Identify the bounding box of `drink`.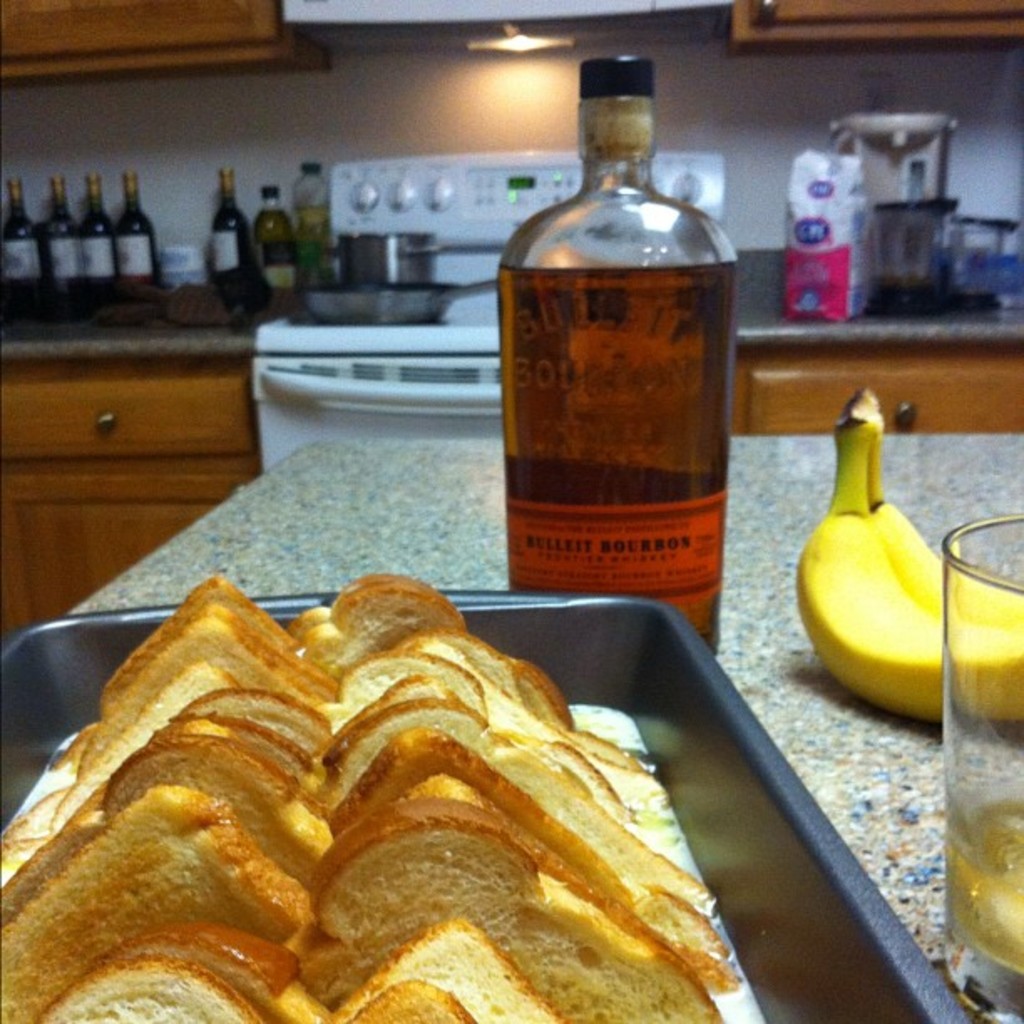
(497,55,751,643).
